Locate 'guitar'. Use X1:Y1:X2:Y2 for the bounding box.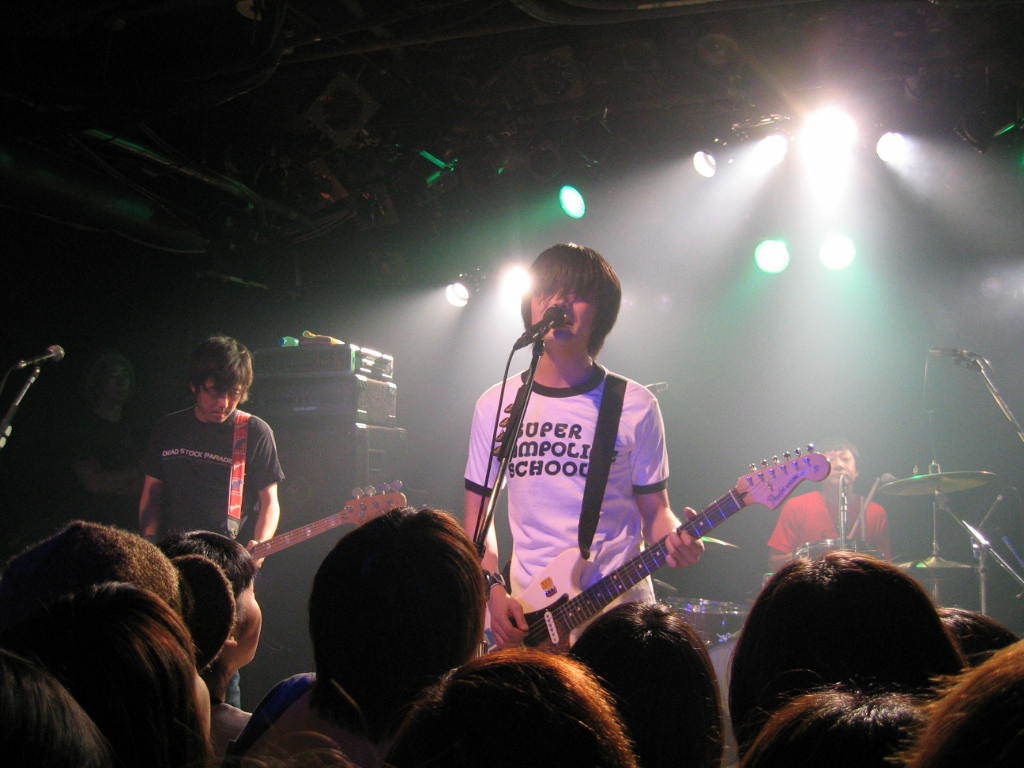
453:432:841:661.
